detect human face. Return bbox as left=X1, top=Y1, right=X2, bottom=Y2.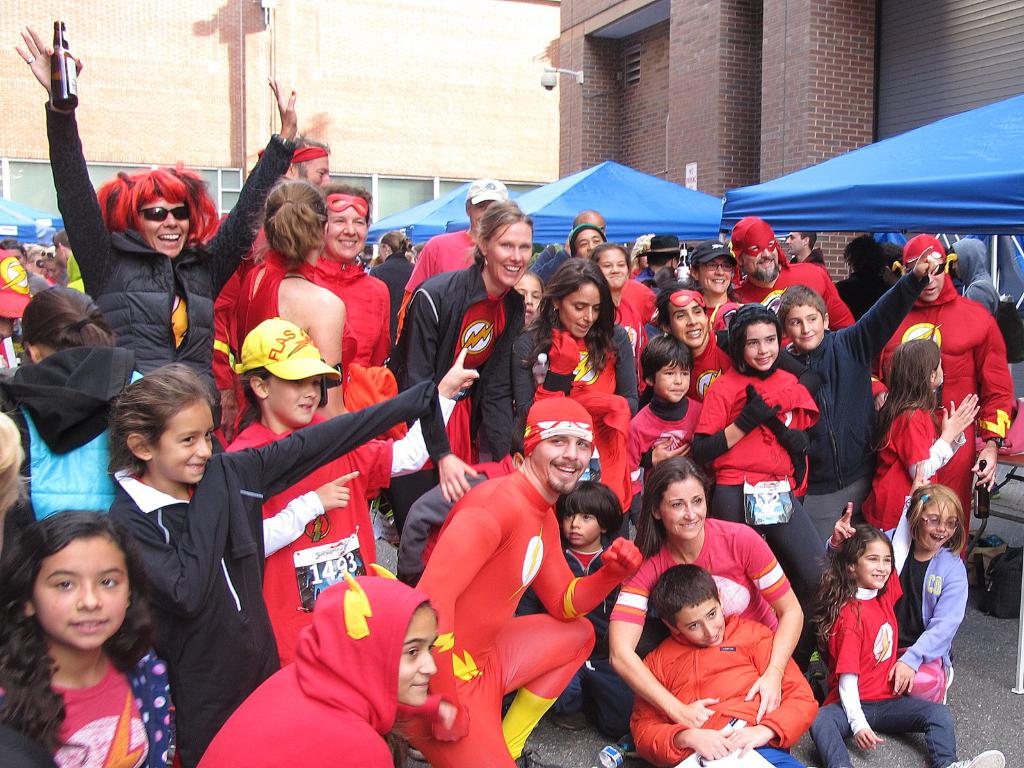
left=304, top=154, right=329, bottom=196.
